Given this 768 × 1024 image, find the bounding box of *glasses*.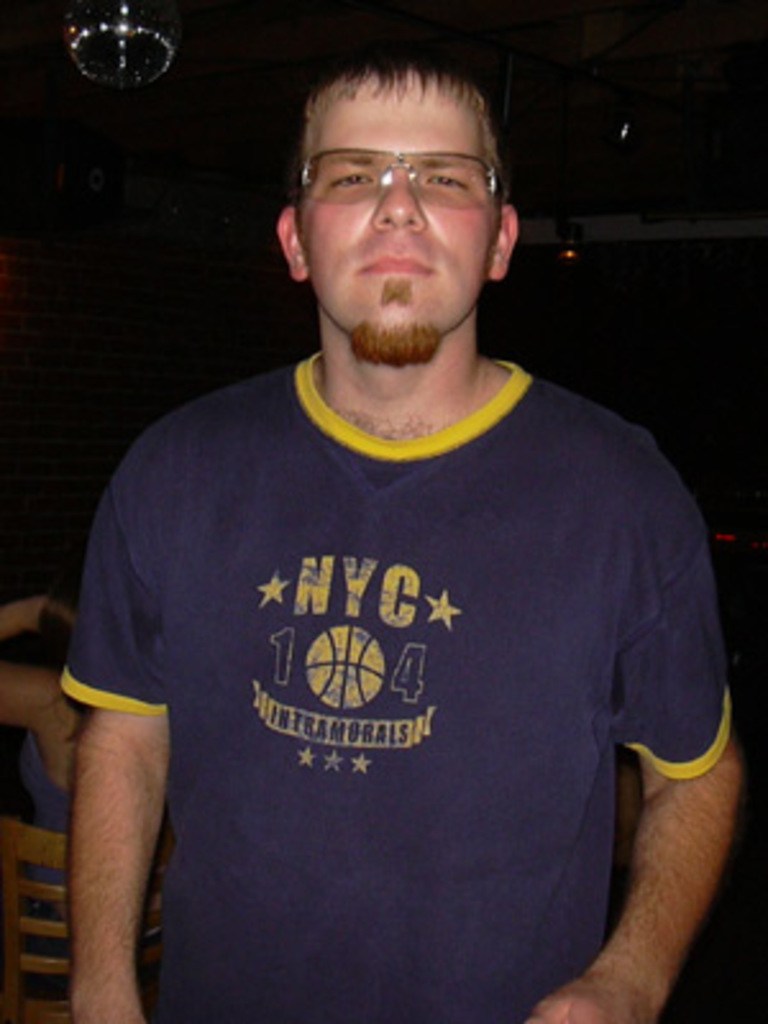
[284,136,502,220].
